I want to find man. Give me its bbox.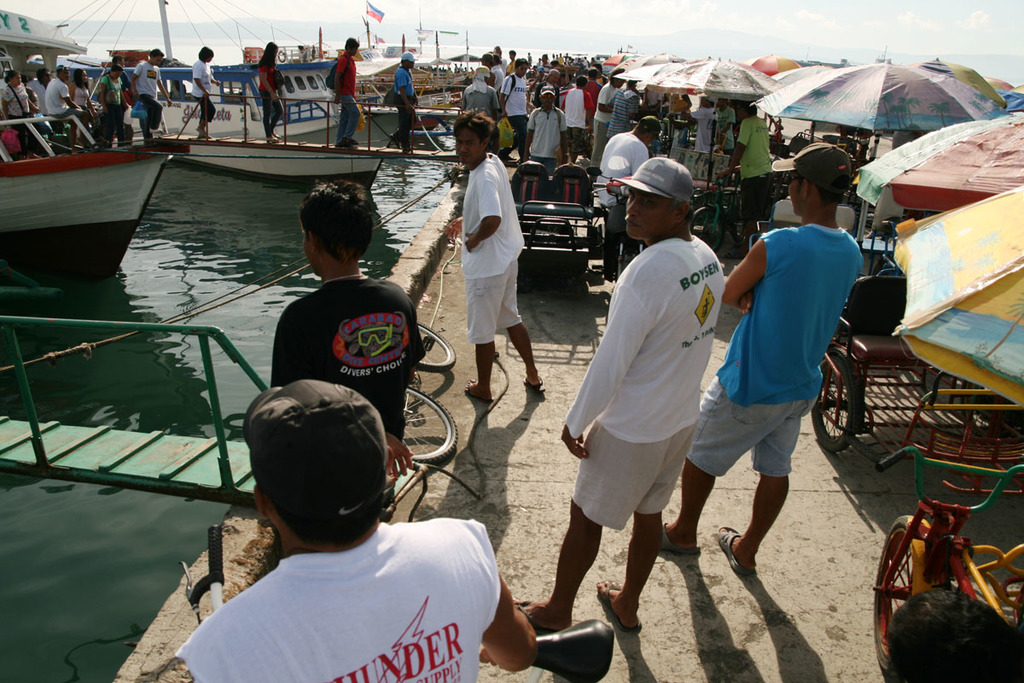
(left=40, top=63, right=93, bottom=152).
